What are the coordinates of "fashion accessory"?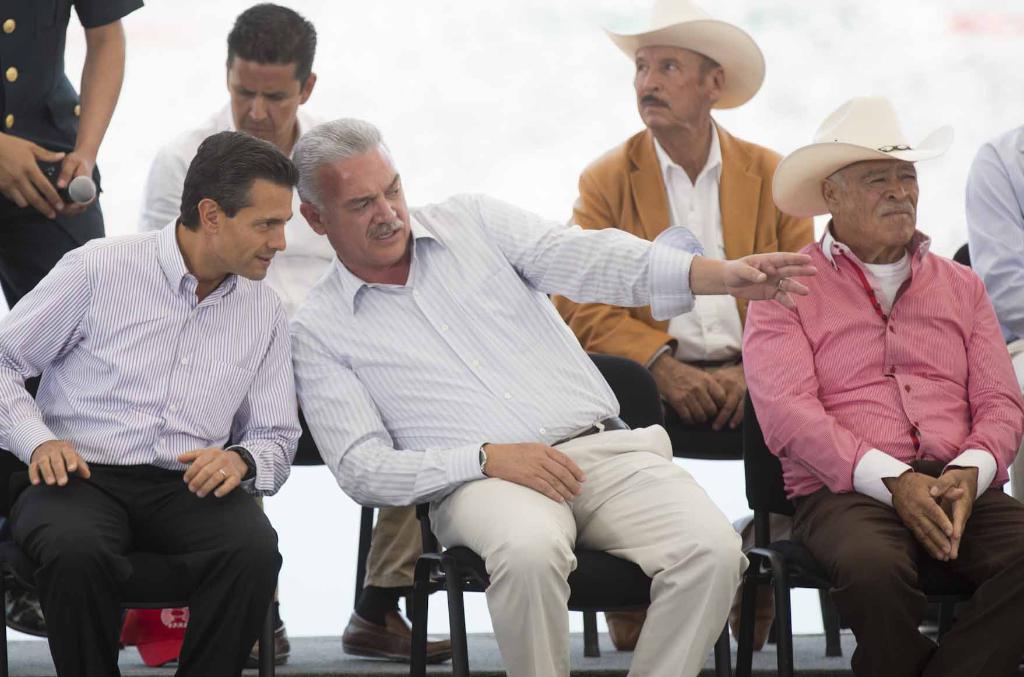
{"x1": 115, "y1": 602, "x2": 192, "y2": 668}.
